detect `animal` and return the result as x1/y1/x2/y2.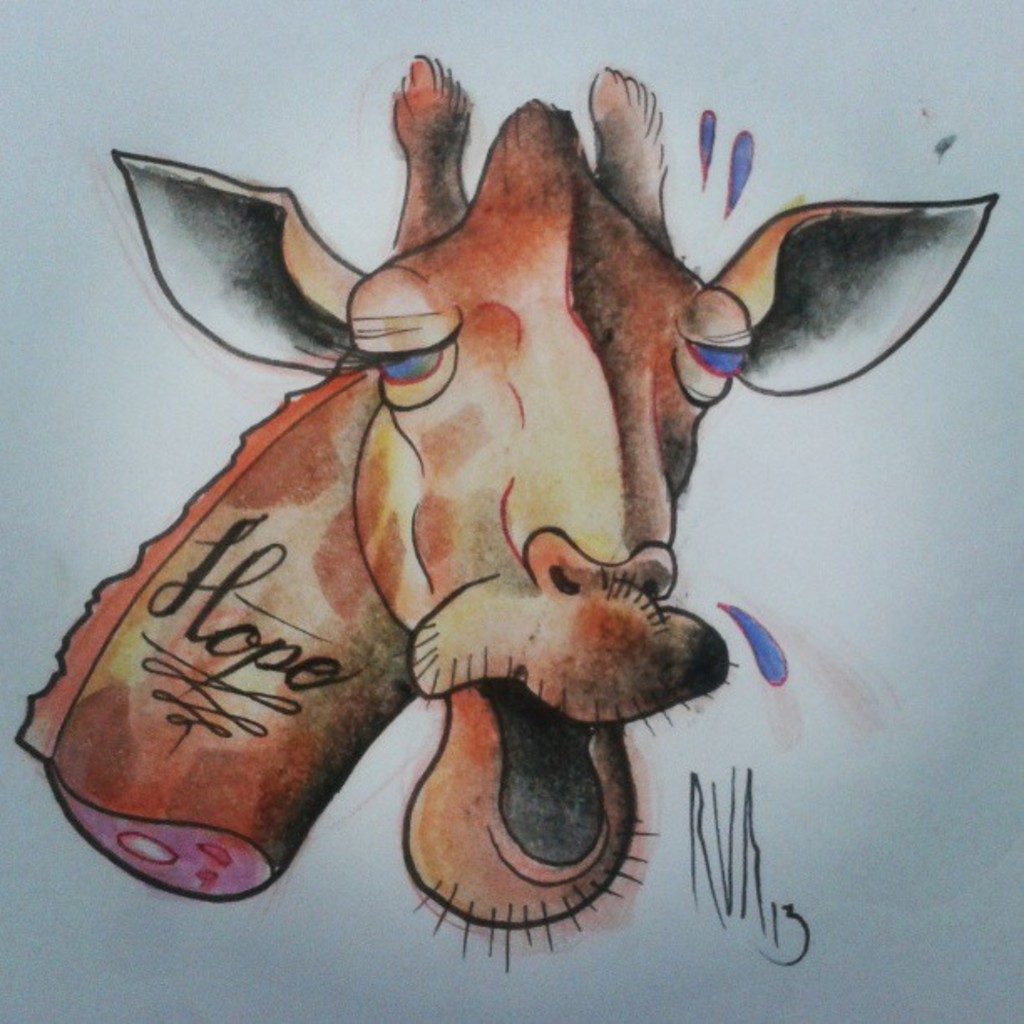
17/55/1002/982.
